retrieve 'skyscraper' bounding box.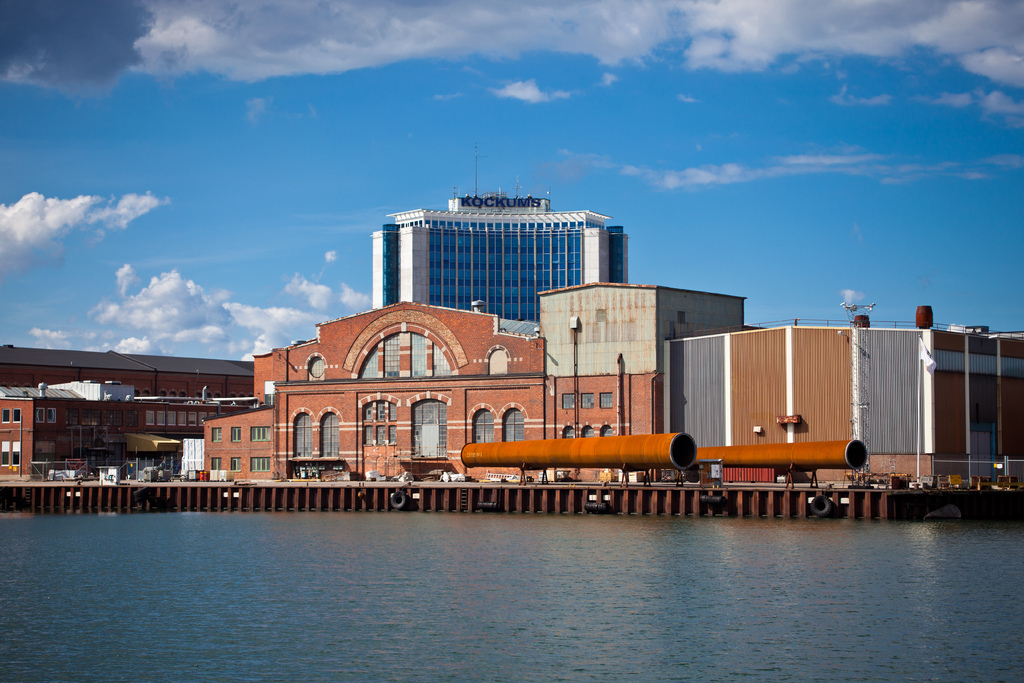
Bounding box: box=[380, 189, 607, 329].
